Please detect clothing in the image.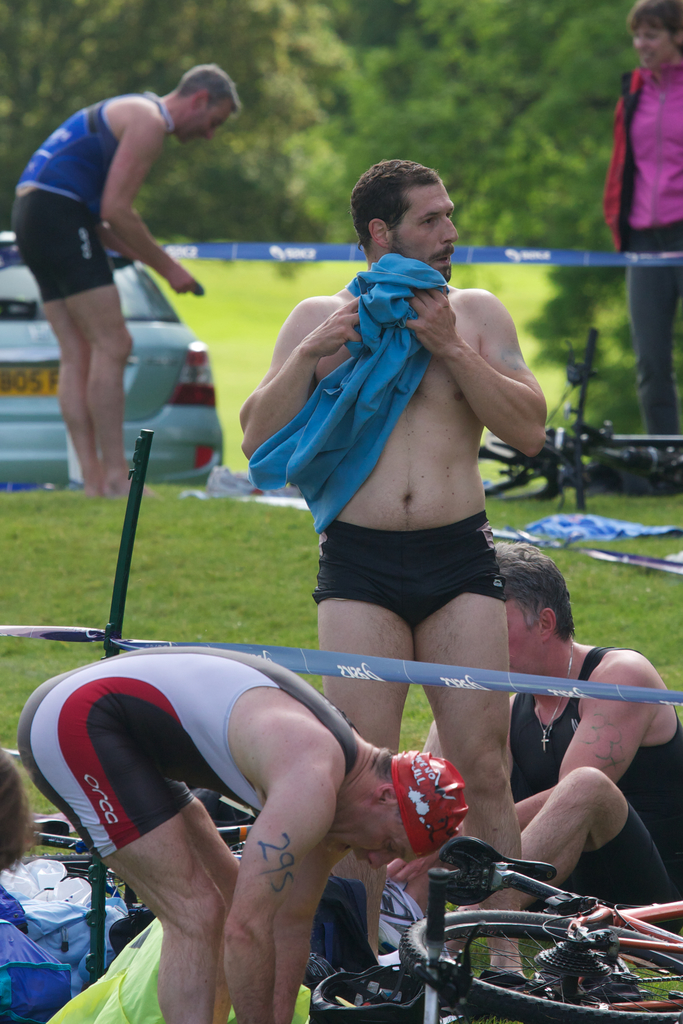
596, 63, 682, 442.
